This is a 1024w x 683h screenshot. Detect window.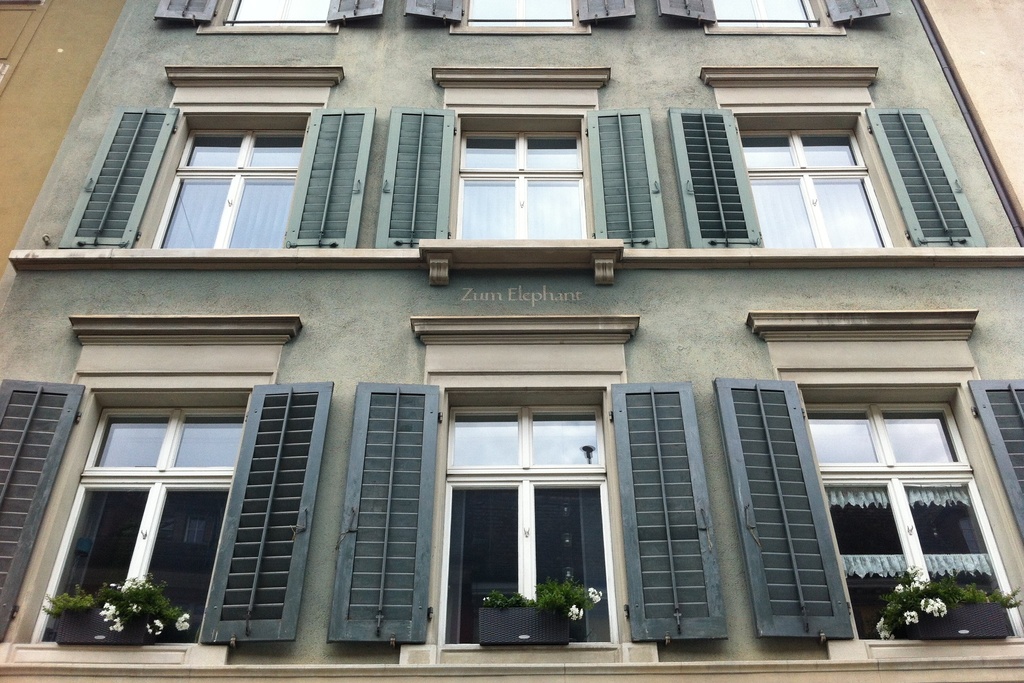
456,122,589,236.
